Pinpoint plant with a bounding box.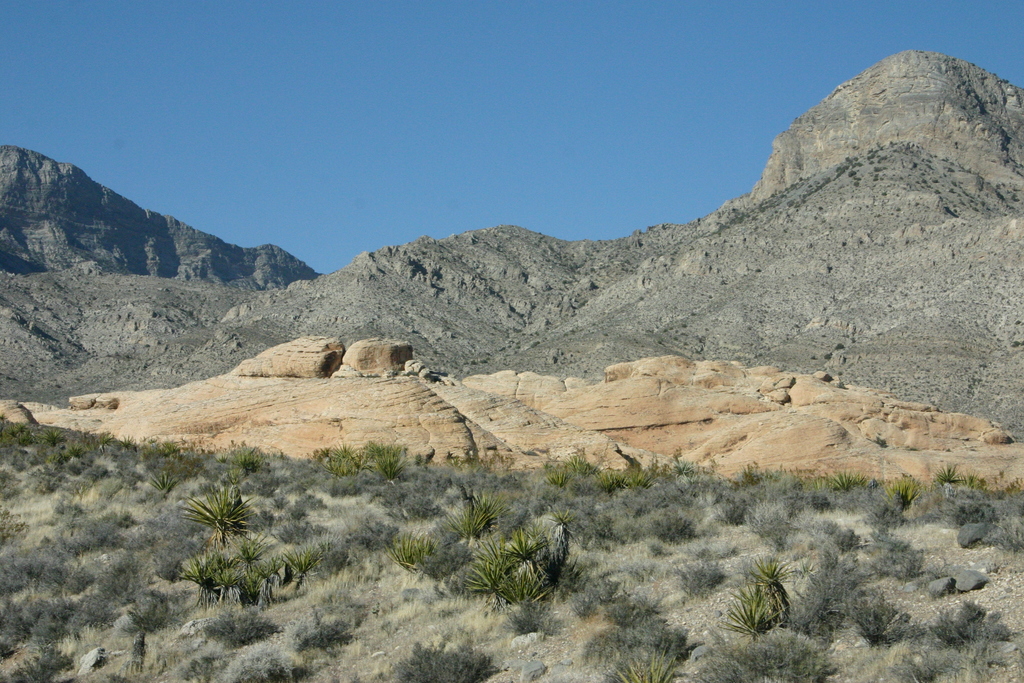
(left=385, top=525, right=440, bottom=575).
